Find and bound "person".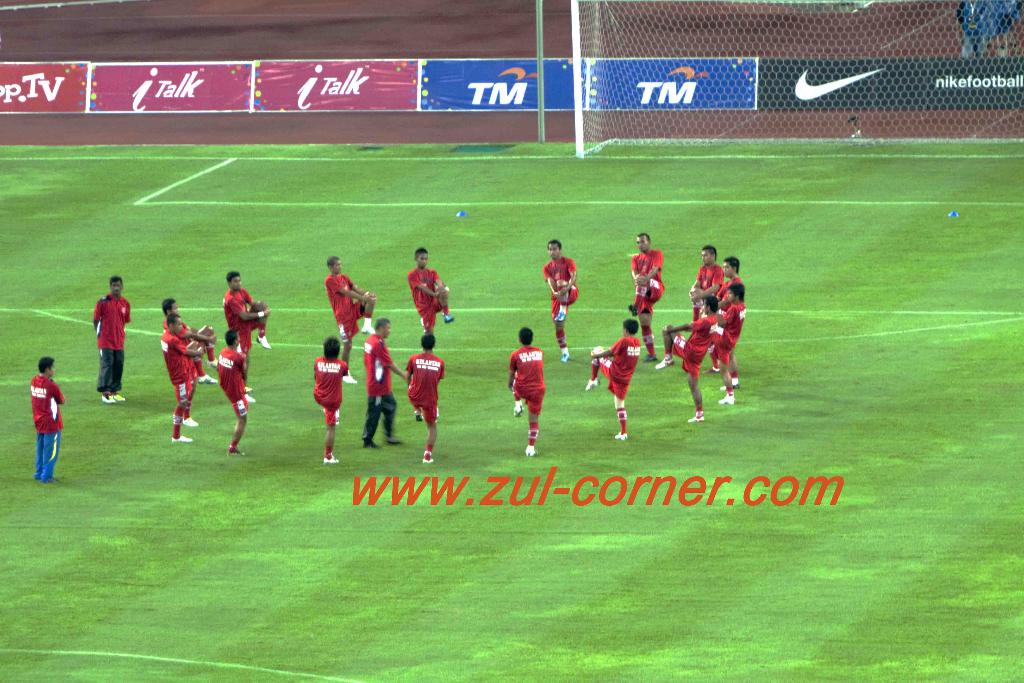
Bound: 506, 317, 550, 442.
